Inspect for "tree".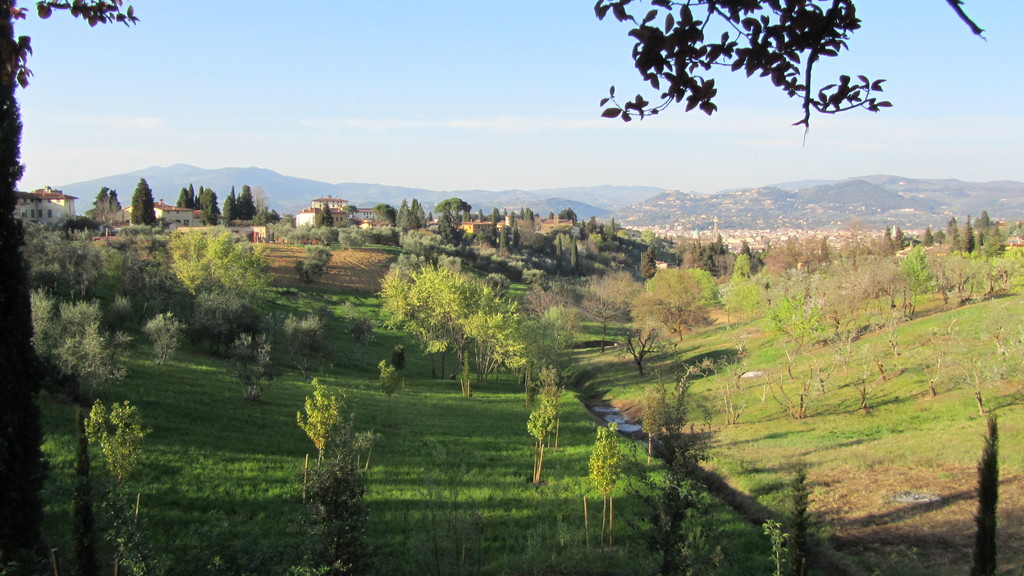
Inspection: 372, 197, 394, 230.
